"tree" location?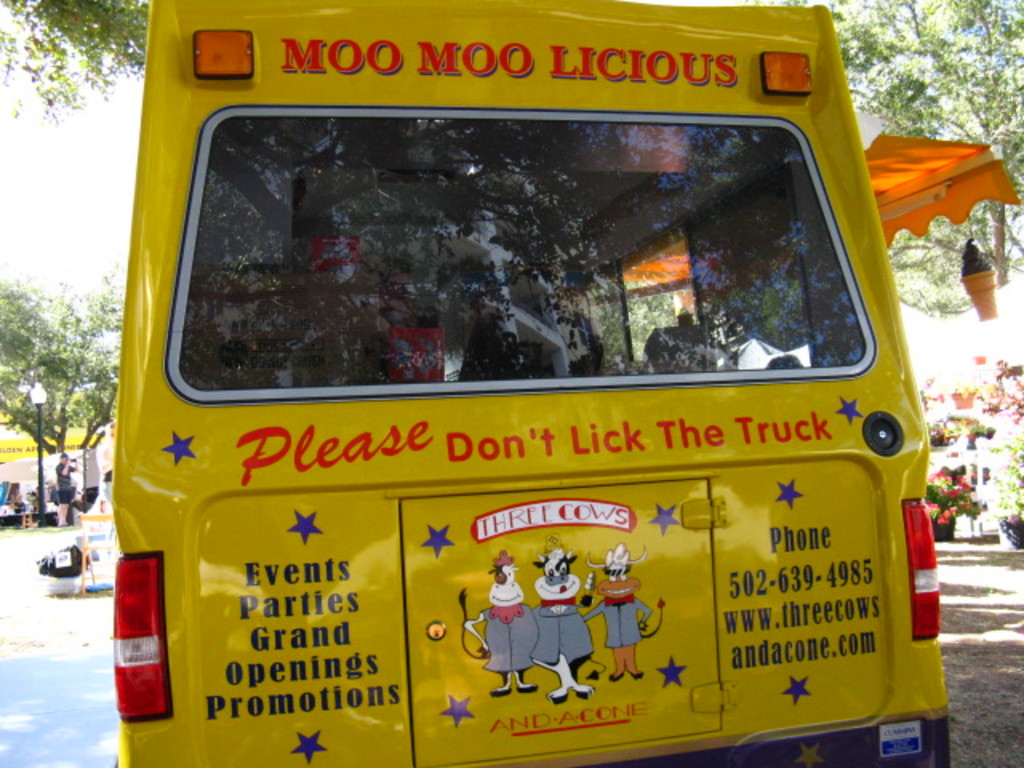
10,259,88,464
